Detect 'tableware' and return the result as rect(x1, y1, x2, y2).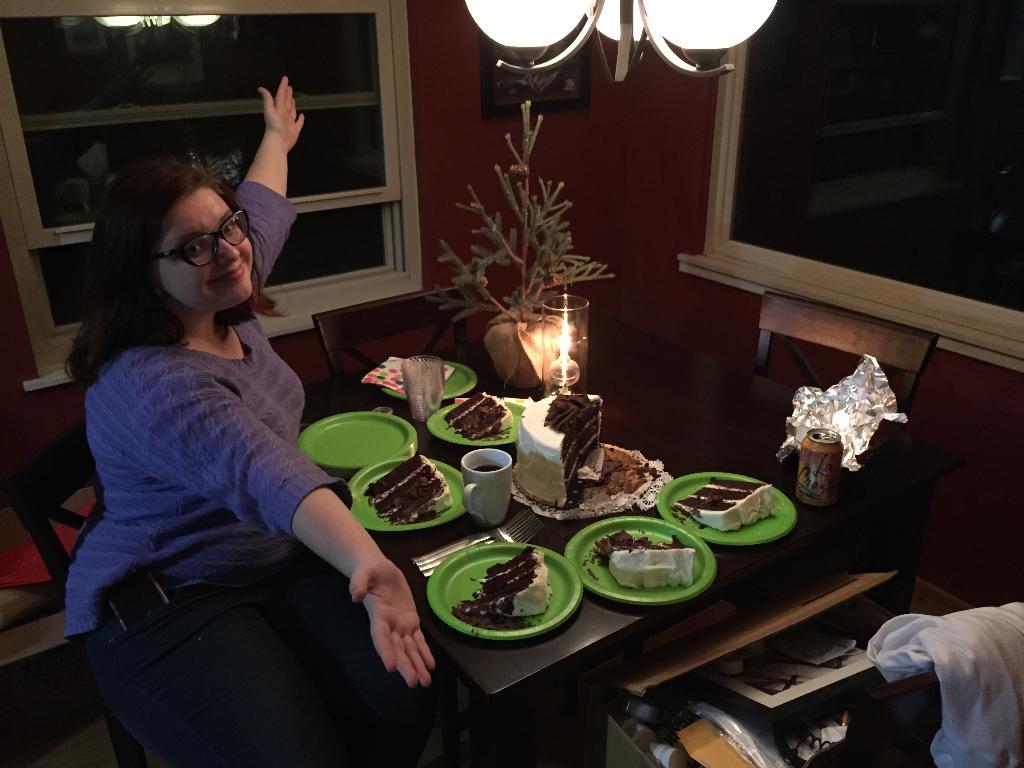
rect(380, 358, 477, 403).
